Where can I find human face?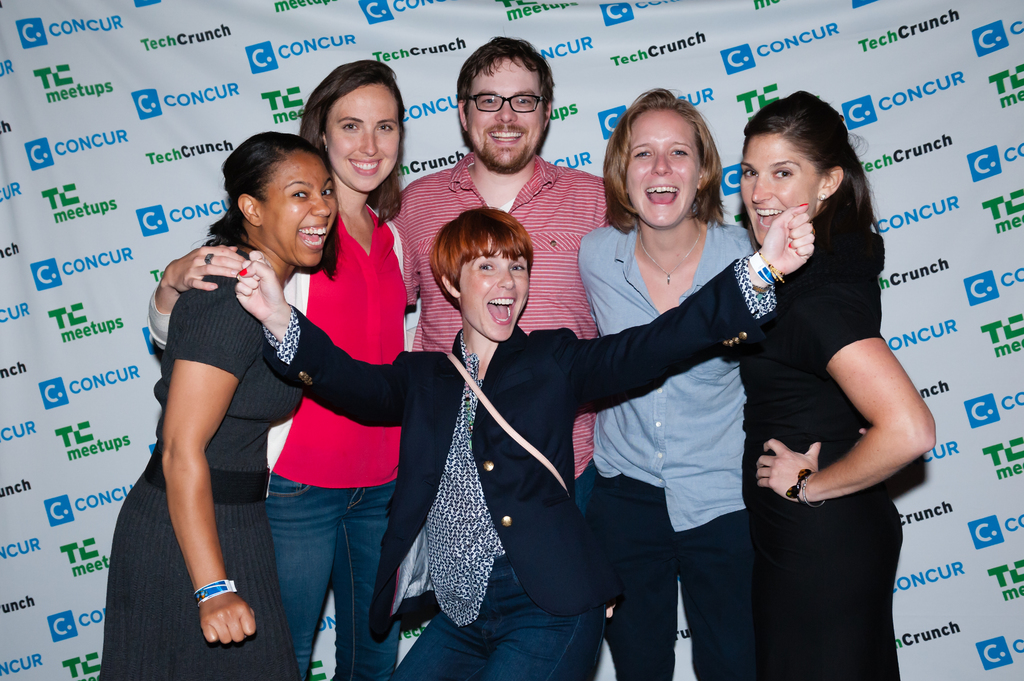
You can find it at <region>458, 250, 535, 338</region>.
